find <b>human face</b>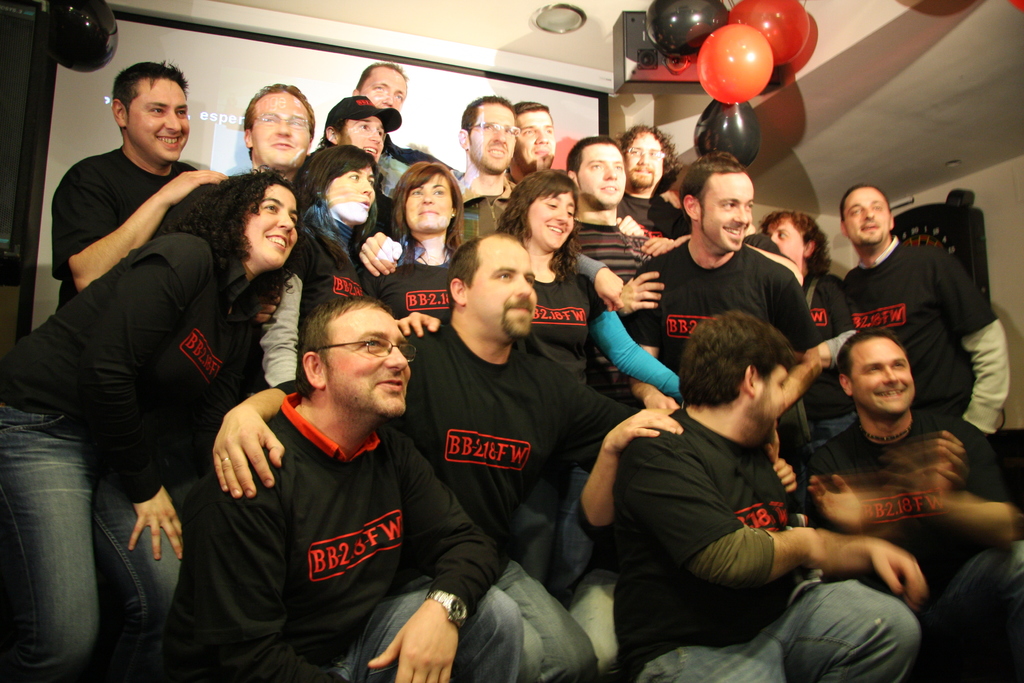
(770, 220, 803, 259)
